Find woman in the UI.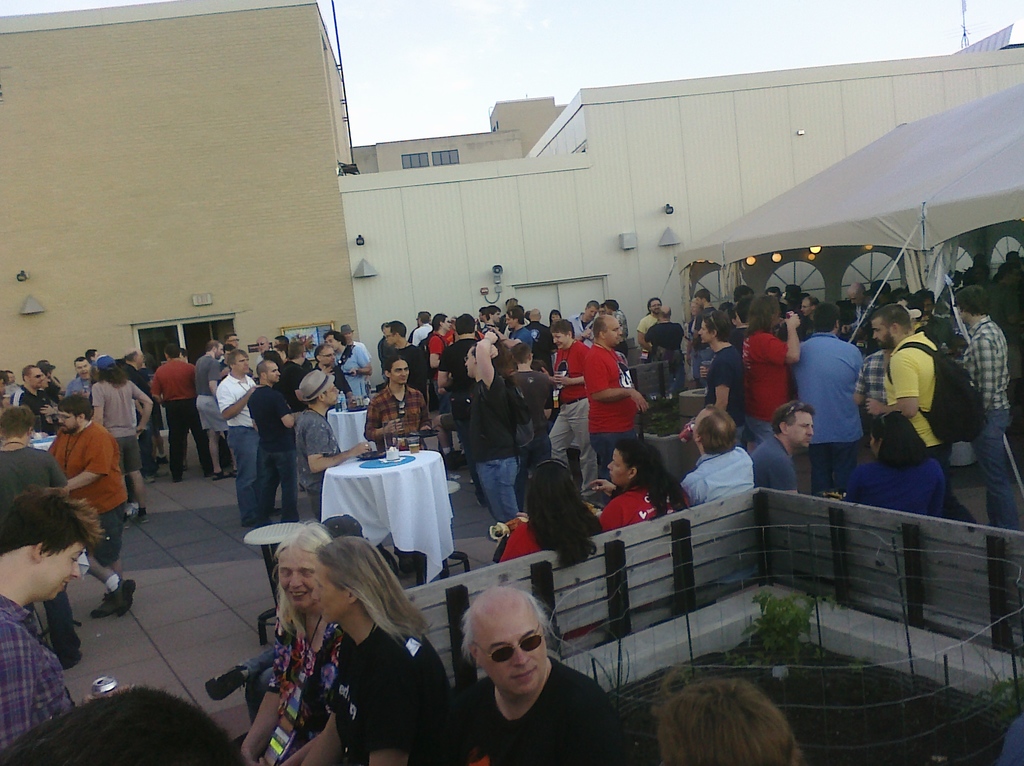
UI element at 236,521,342,765.
